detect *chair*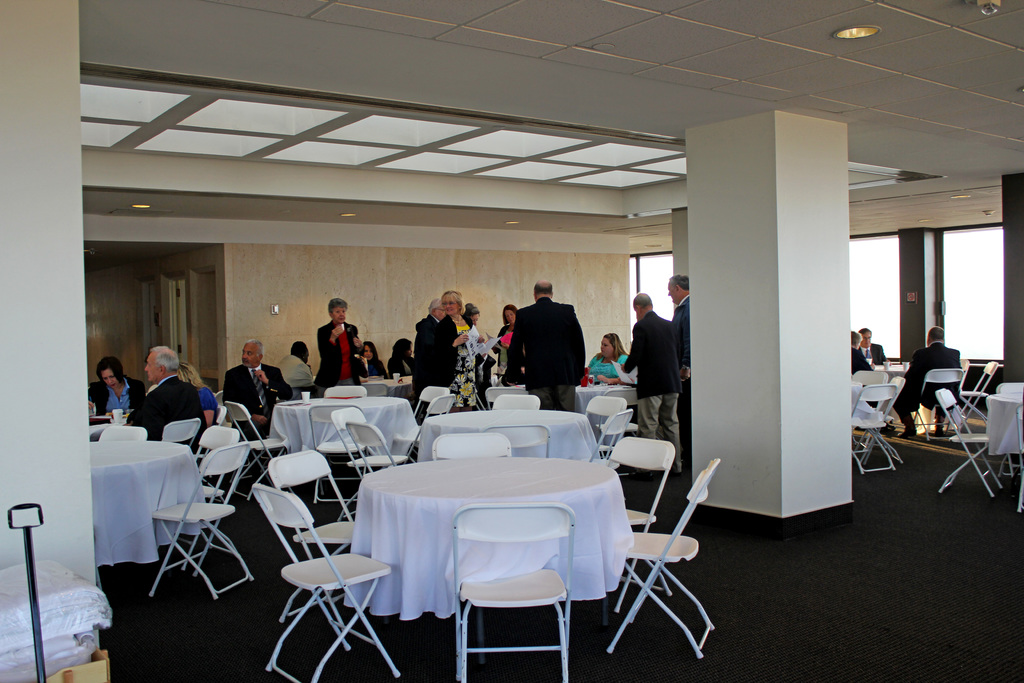
[left=147, top=441, right=257, bottom=602]
